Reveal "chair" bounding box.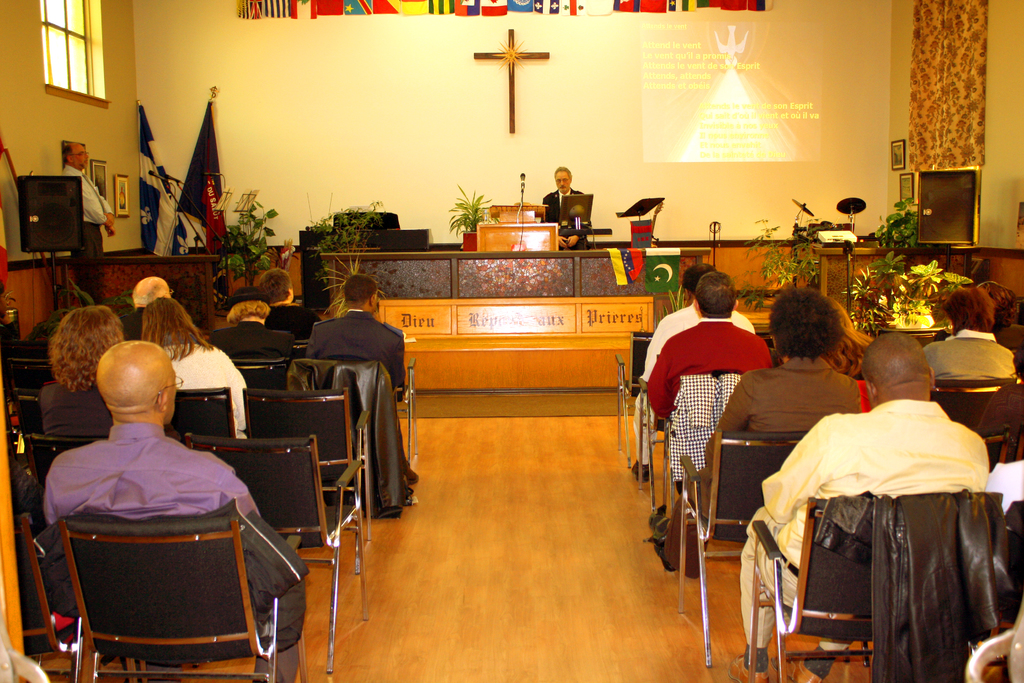
Revealed: (left=281, top=358, right=417, bottom=514).
